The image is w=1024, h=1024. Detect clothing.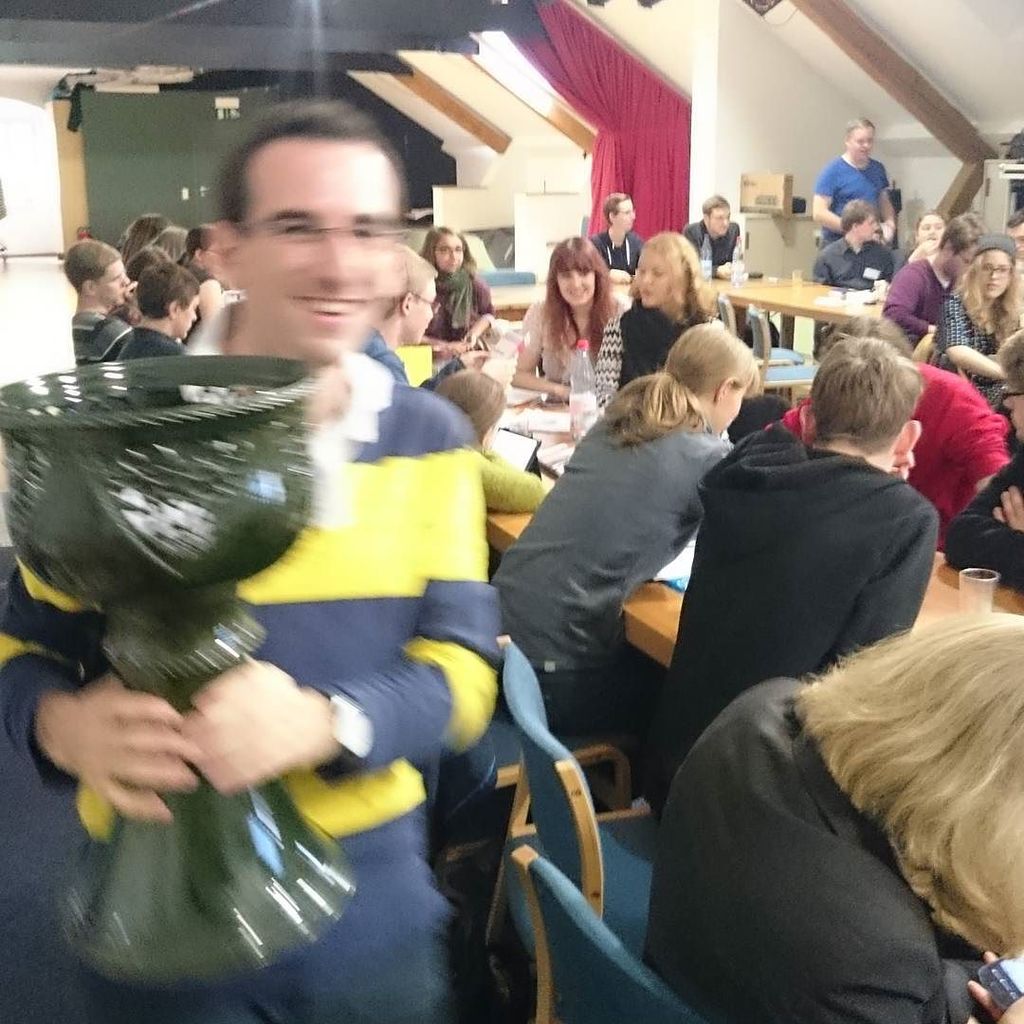
Detection: 498 399 721 722.
